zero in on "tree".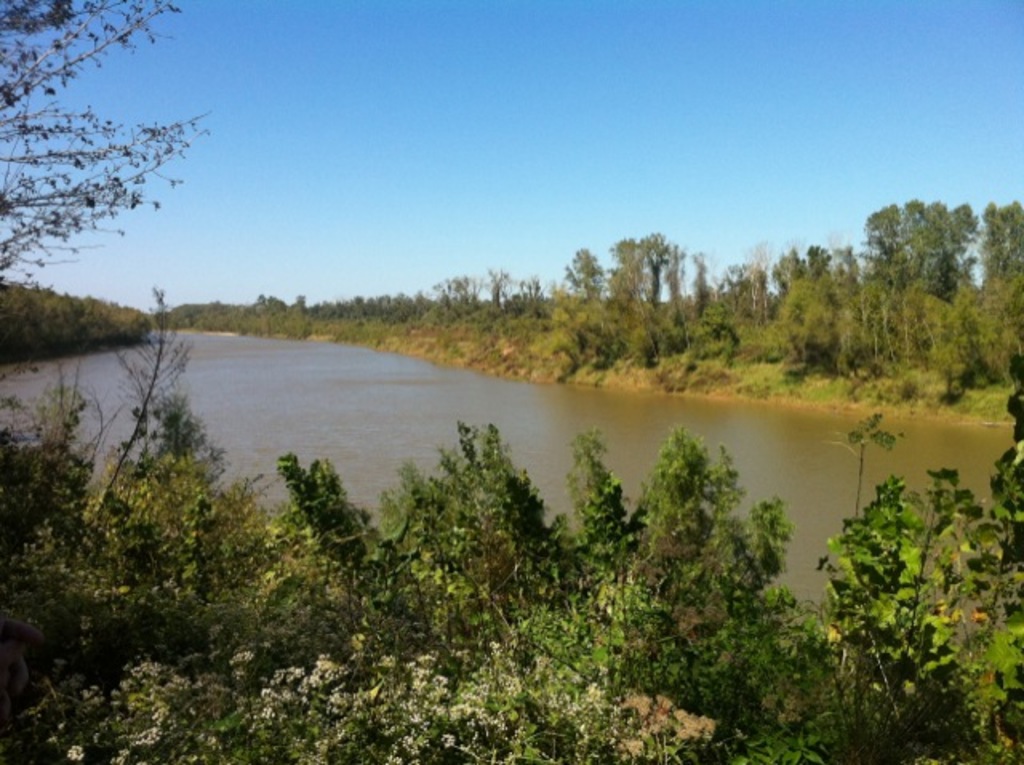
Zeroed in: 0:0:221:291.
